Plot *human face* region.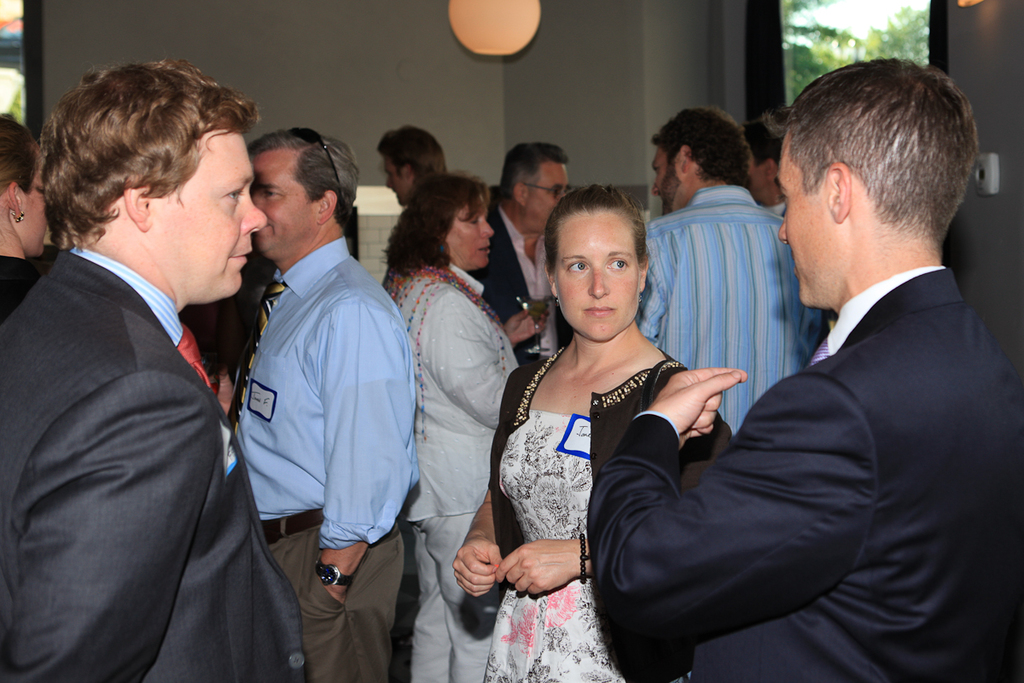
Plotted at bbox=[746, 145, 764, 193].
